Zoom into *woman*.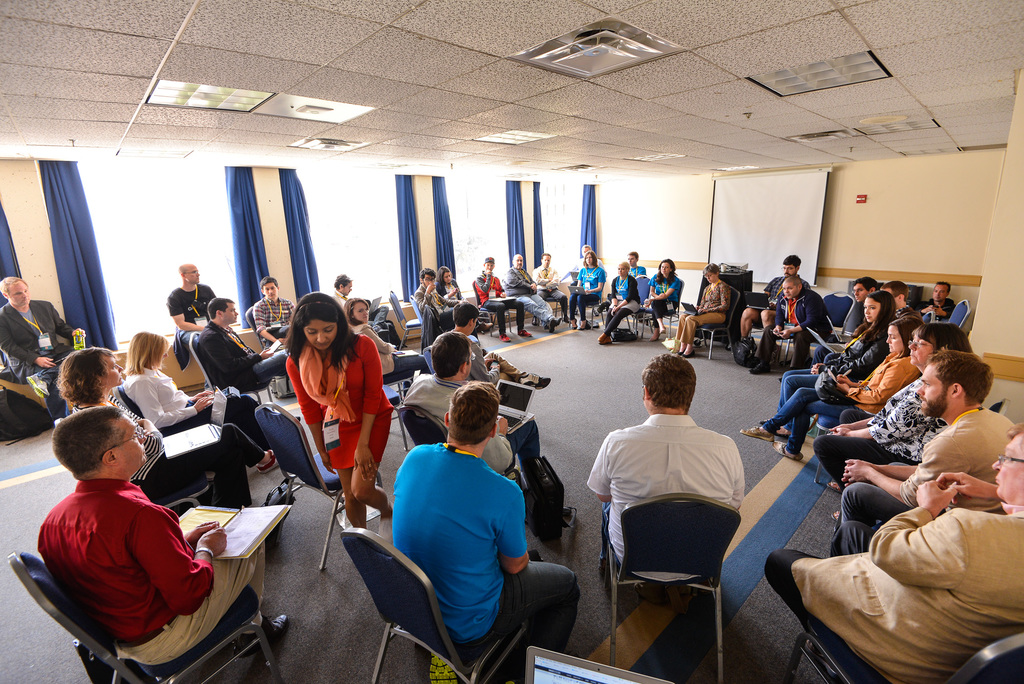
Zoom target: [641, 256, 684, 343].
